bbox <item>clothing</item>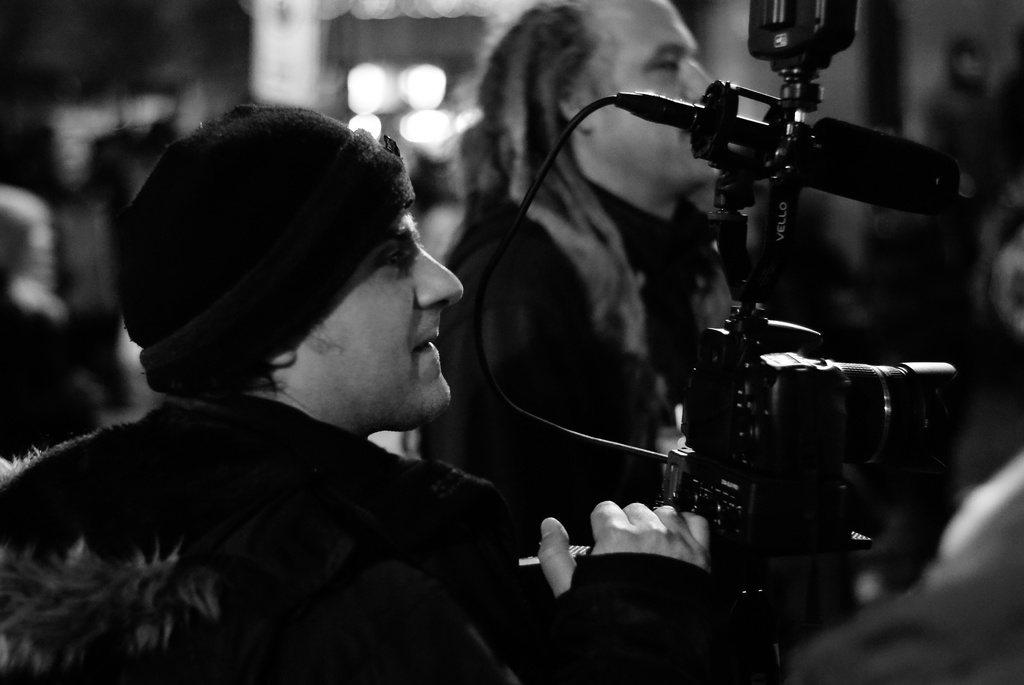
774/447/1023/684
